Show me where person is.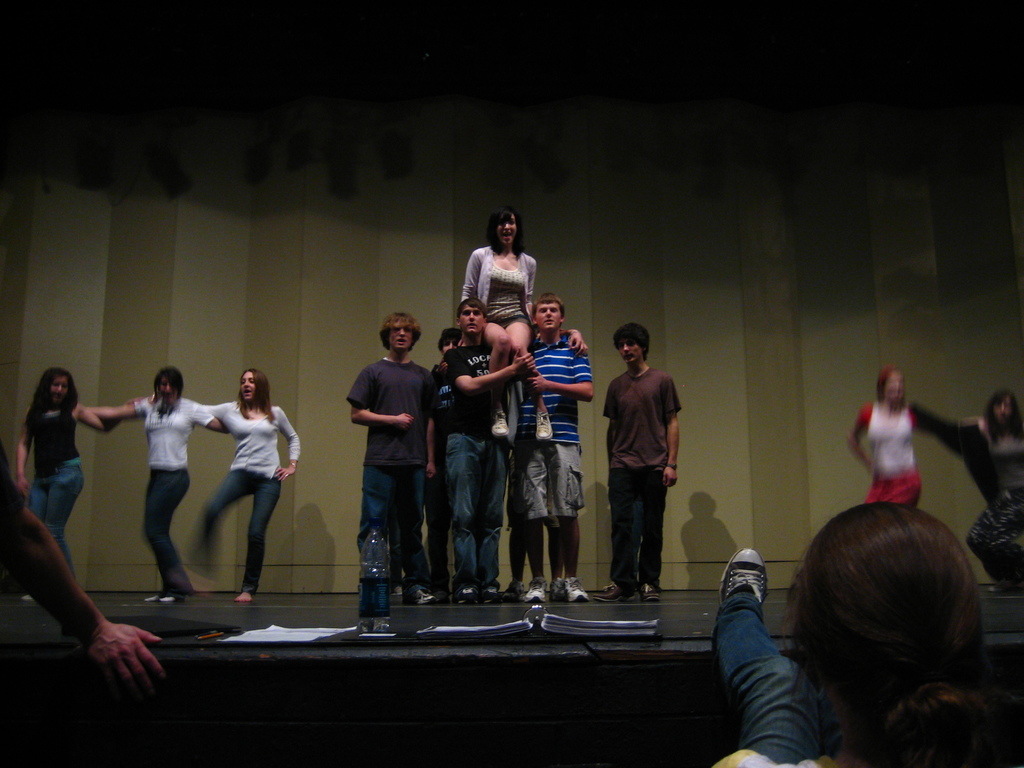
person is at [x1=424, y1=301, x2=531, y2=611].
